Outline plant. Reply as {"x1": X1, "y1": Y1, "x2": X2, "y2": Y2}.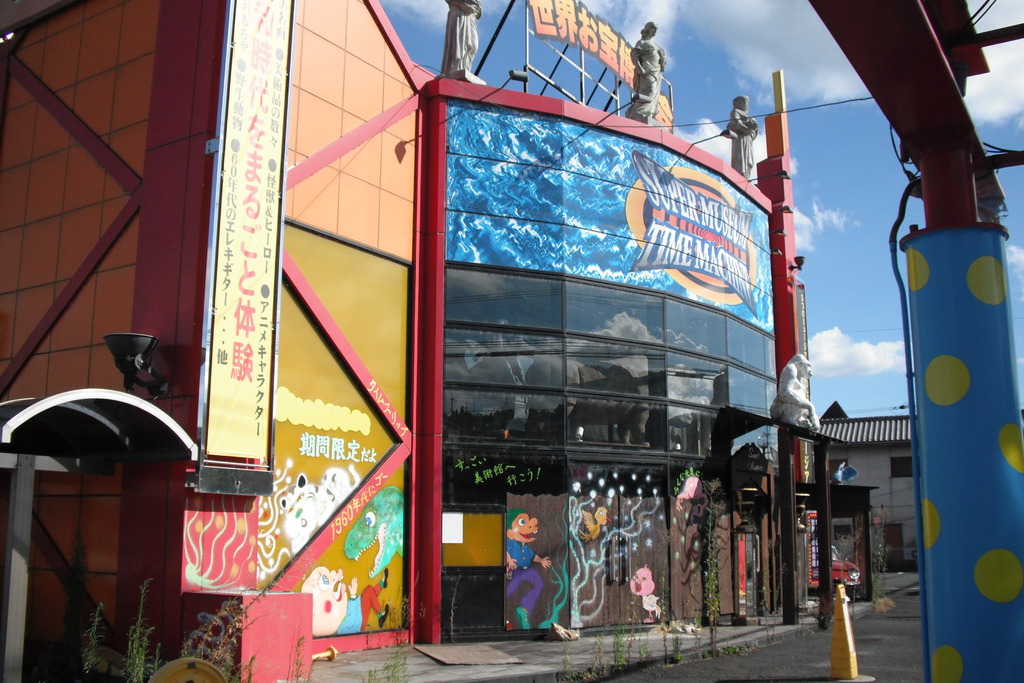
{"x1": 358, "y1": 641, "x2": 412, "y2": 682}.
